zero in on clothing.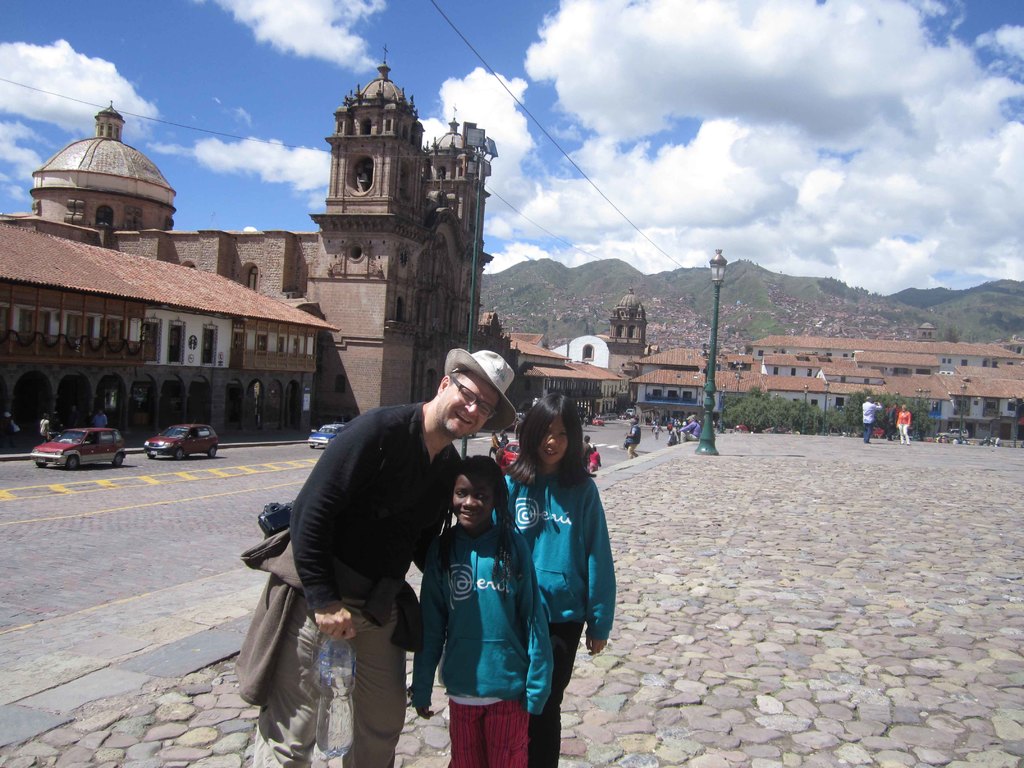
Zeroed in: <region>268, 360, 477, 740</region>.
